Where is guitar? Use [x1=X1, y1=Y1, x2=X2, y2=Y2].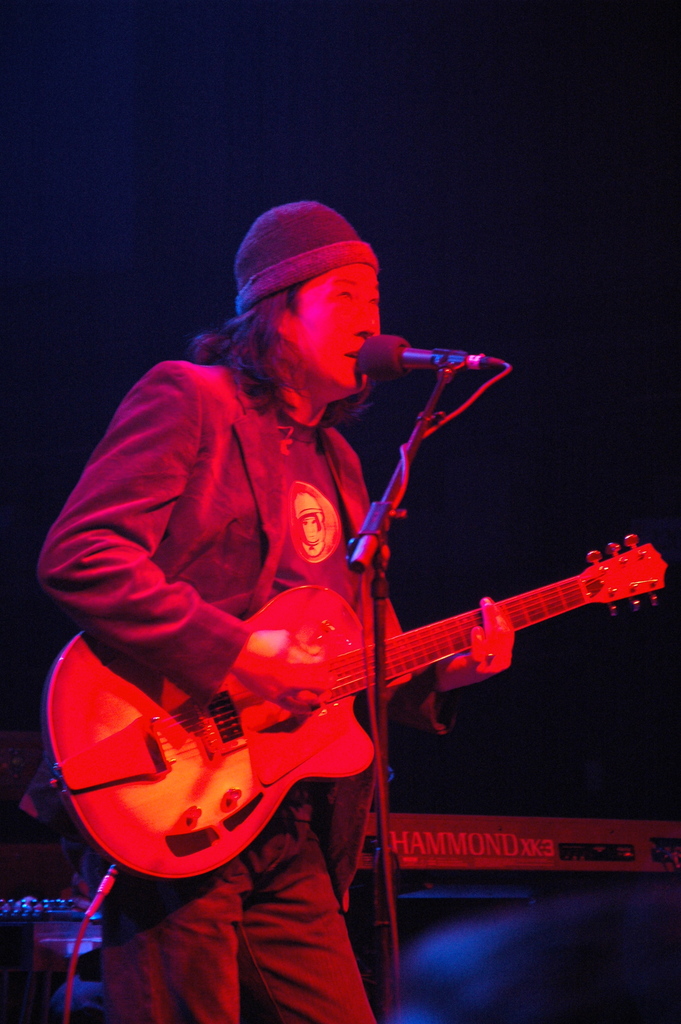
[x1=59, y1=530, x2=657, y2=879].
